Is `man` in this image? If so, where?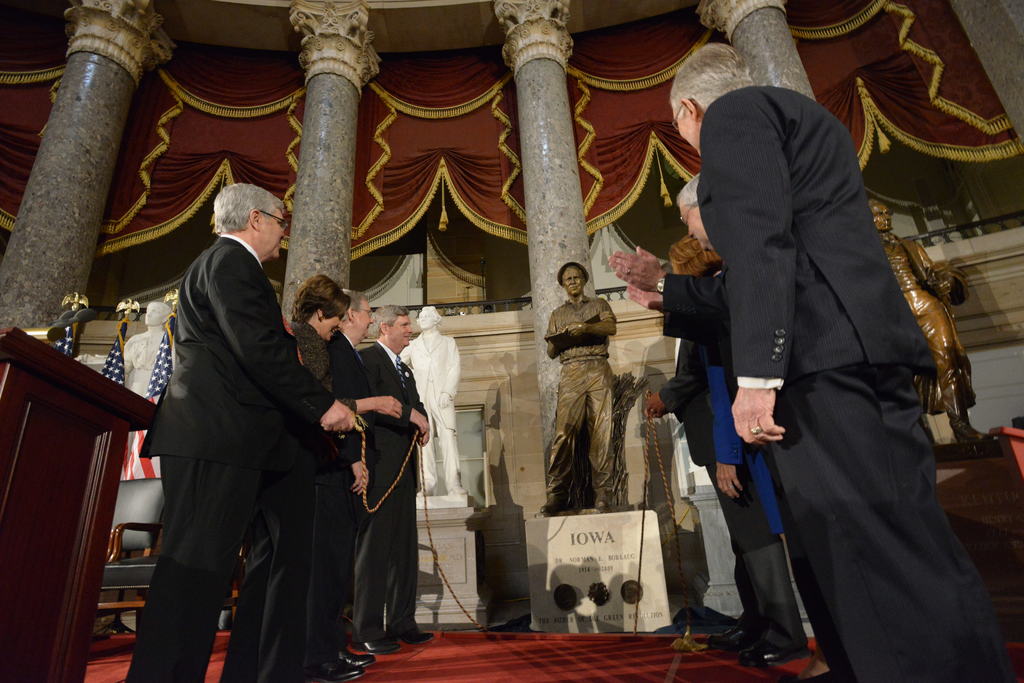
Yes, at crop(401, 303, 467, 493).
